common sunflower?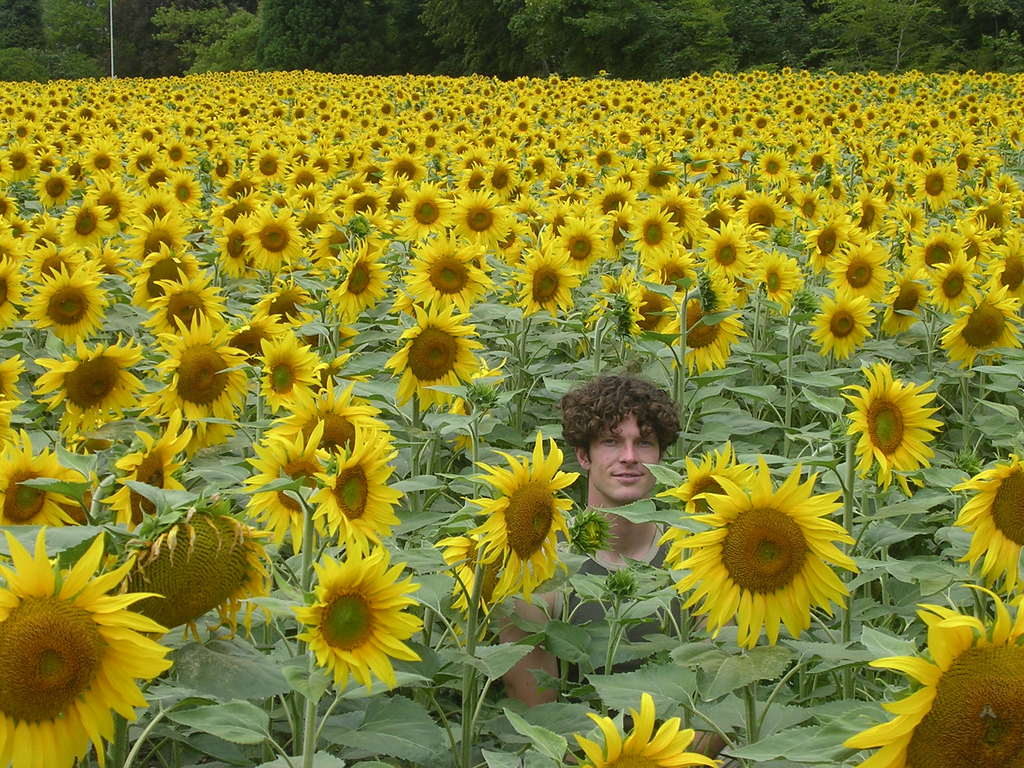
(left=850, top=618, right=1023, bottom=762)
